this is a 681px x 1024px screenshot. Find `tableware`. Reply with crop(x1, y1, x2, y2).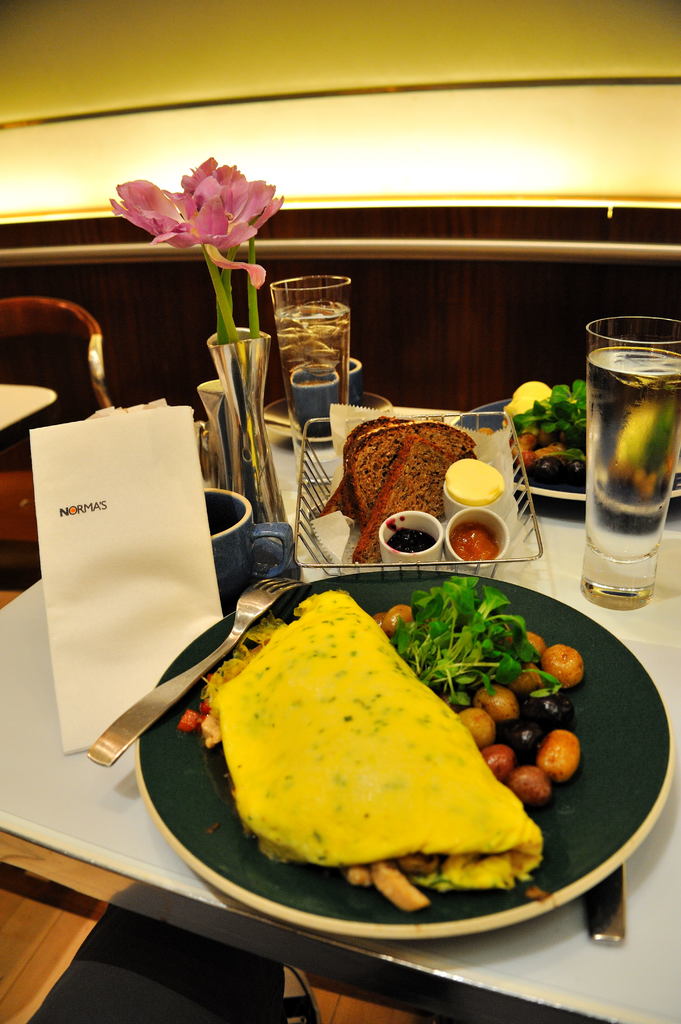
crop(448, 394, 680, 504).
